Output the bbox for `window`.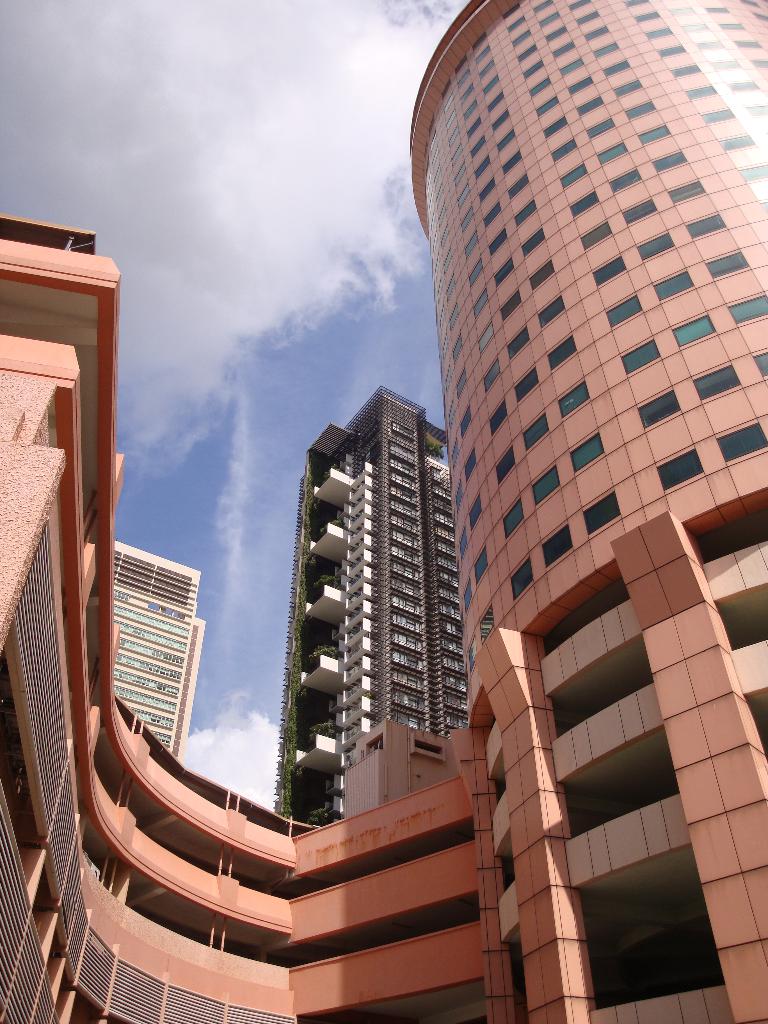
BBox(479, 608, 499, 643).
